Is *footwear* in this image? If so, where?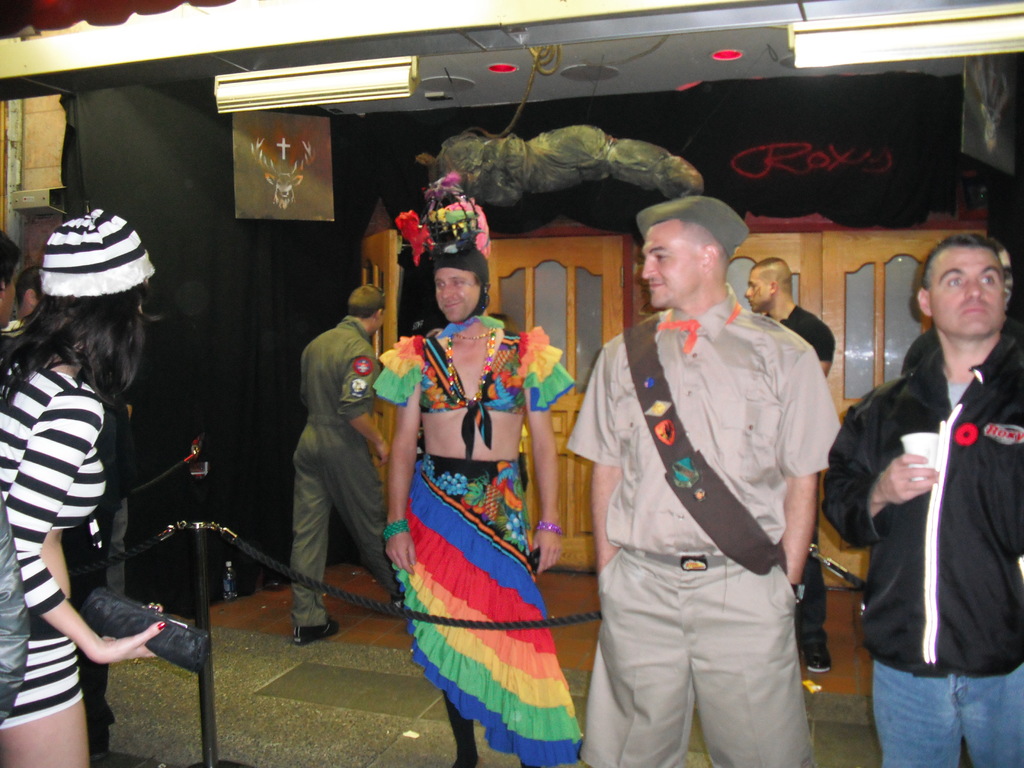
Yes, at box=[804, 645, 831, 674].
